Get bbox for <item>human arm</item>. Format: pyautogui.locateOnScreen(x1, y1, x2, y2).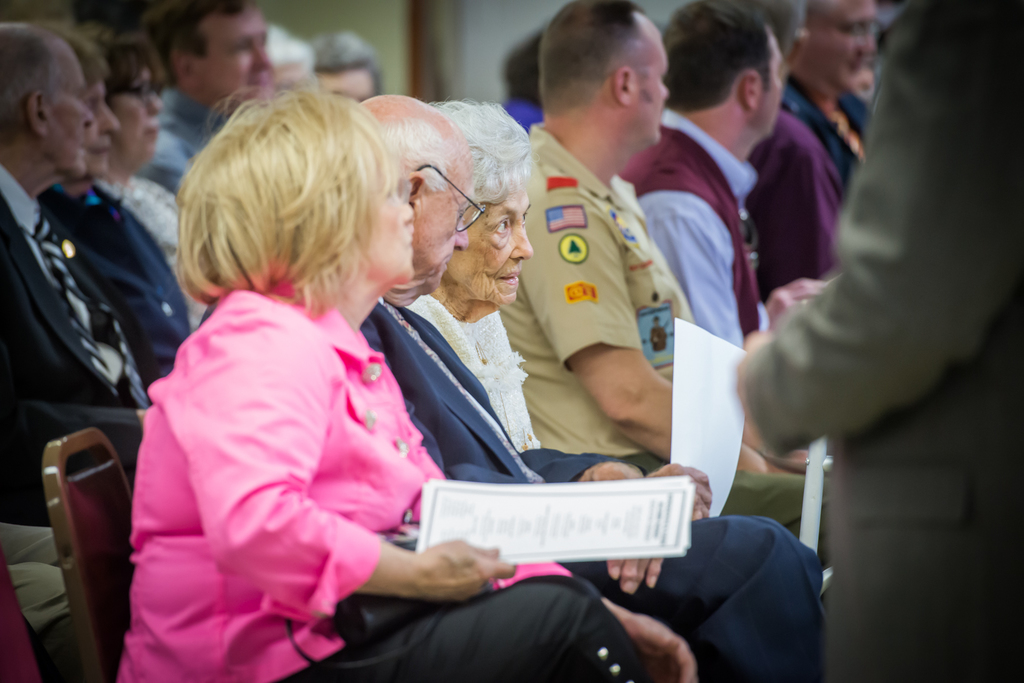
pyautogui.locateOnScreen(736, 10, 1023, 467).
